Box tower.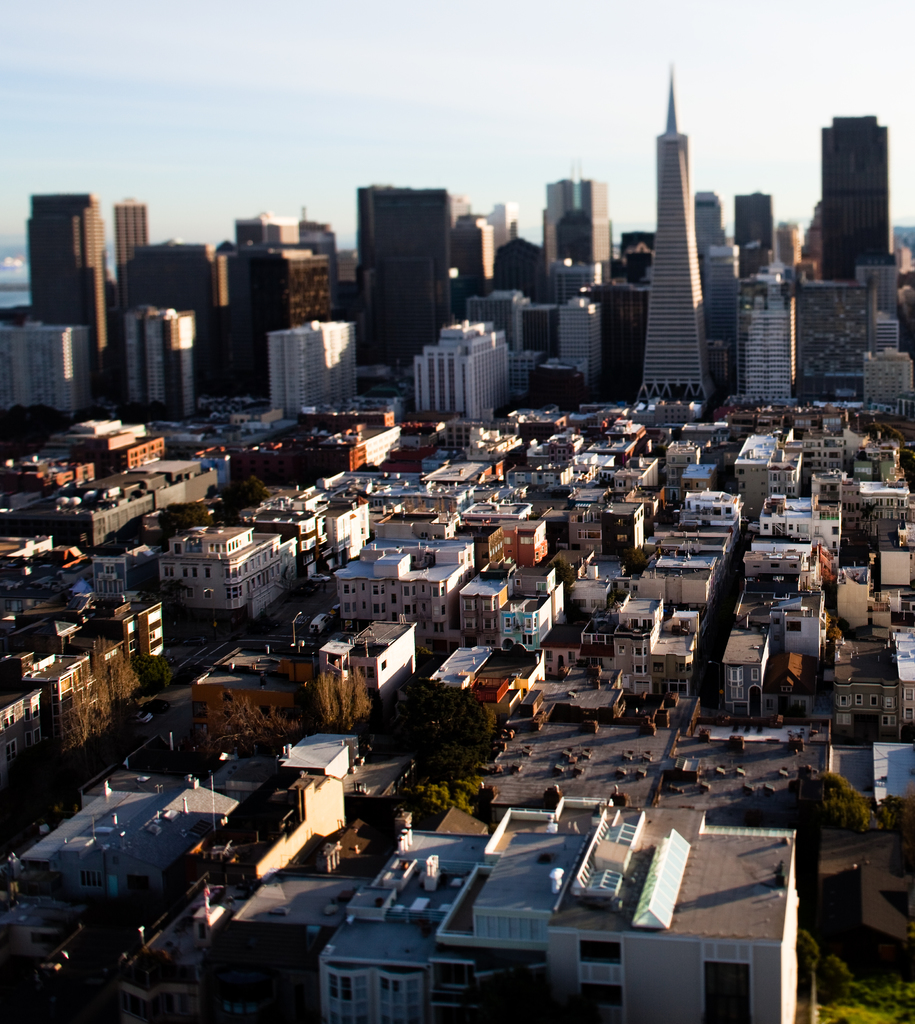
crop(637, 43, 717, 398).
